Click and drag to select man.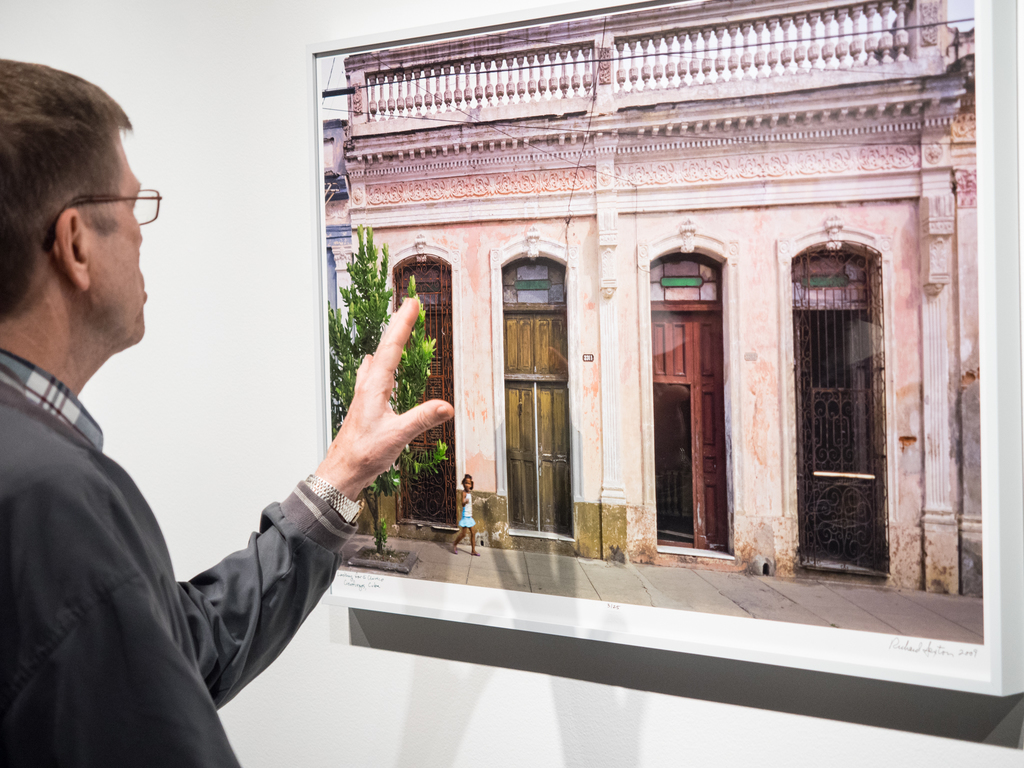
Selection: <bbox>3, 91, 328, 767</bbox>.
